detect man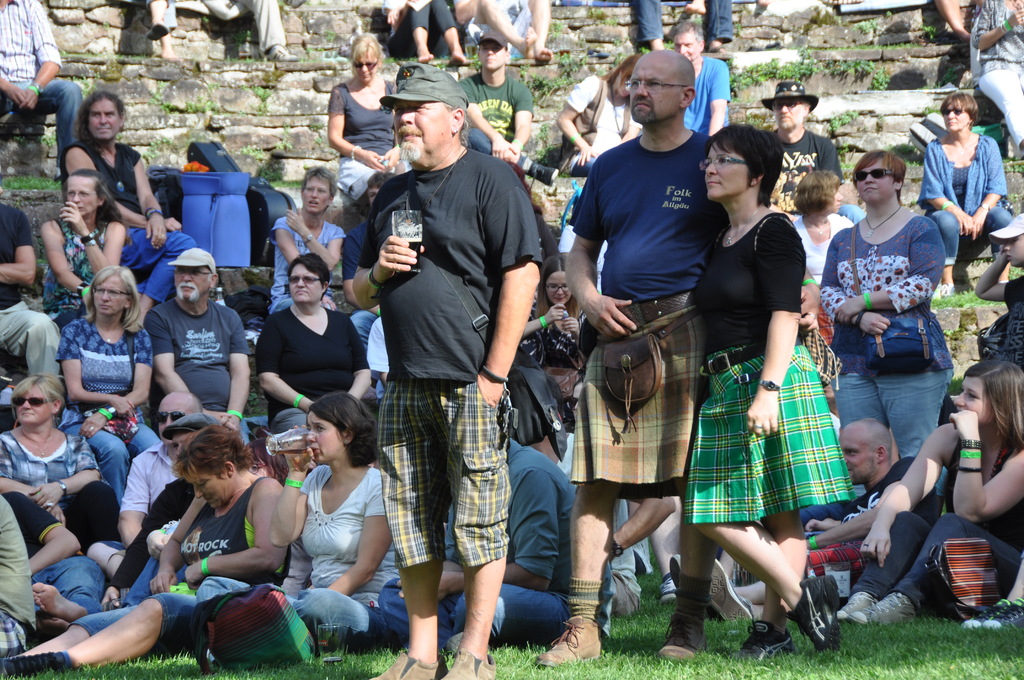
[x1=117, y1=390, x2=209, y2=565]
